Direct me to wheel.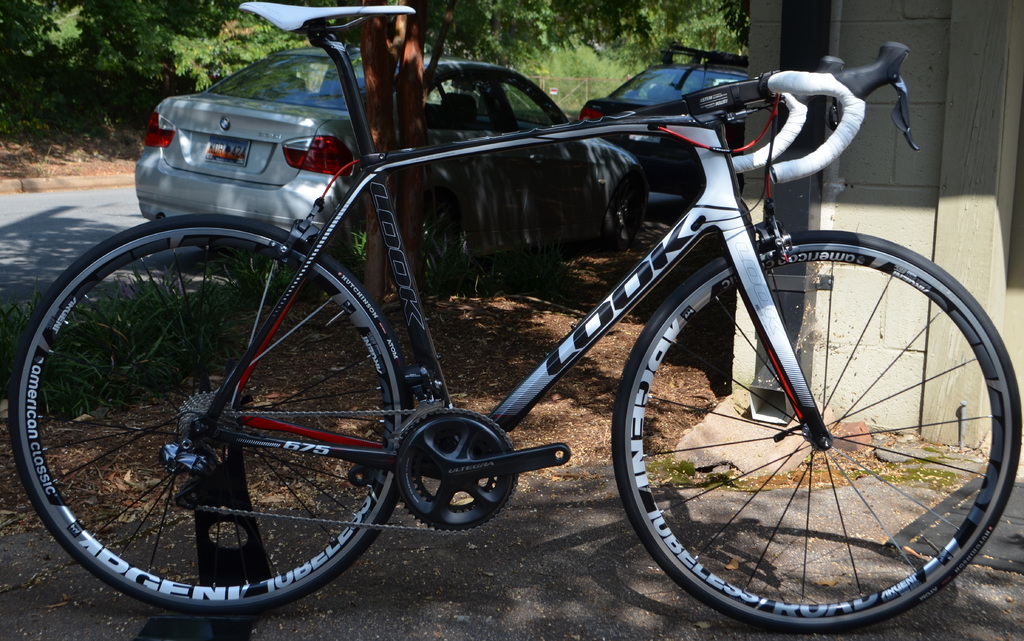
Direction: <bbox>607, 183, 640, 249</bbox>.
